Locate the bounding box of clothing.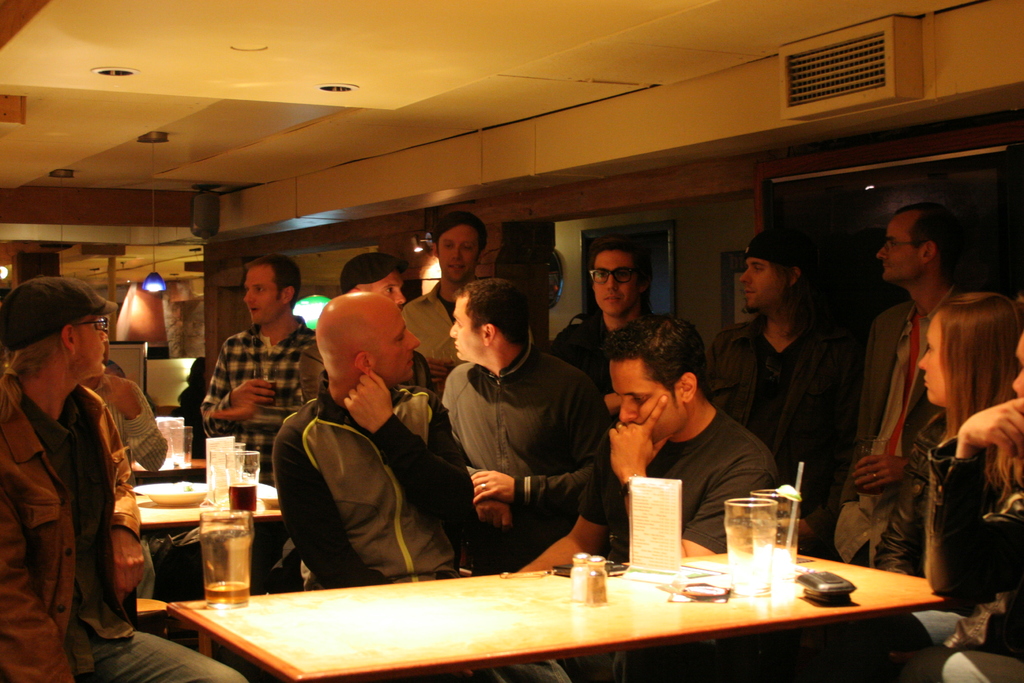
Bounding box: (left=0, top=354, right=246, bottom=682).
